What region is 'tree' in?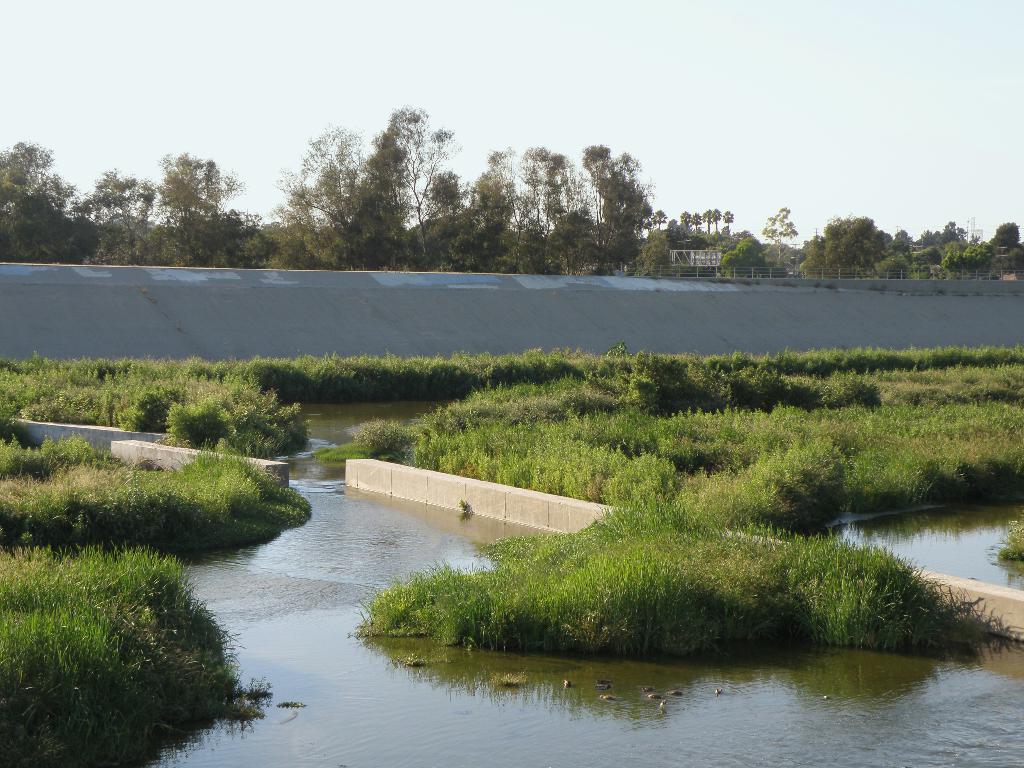
<box>513,135,586,262</box>.
